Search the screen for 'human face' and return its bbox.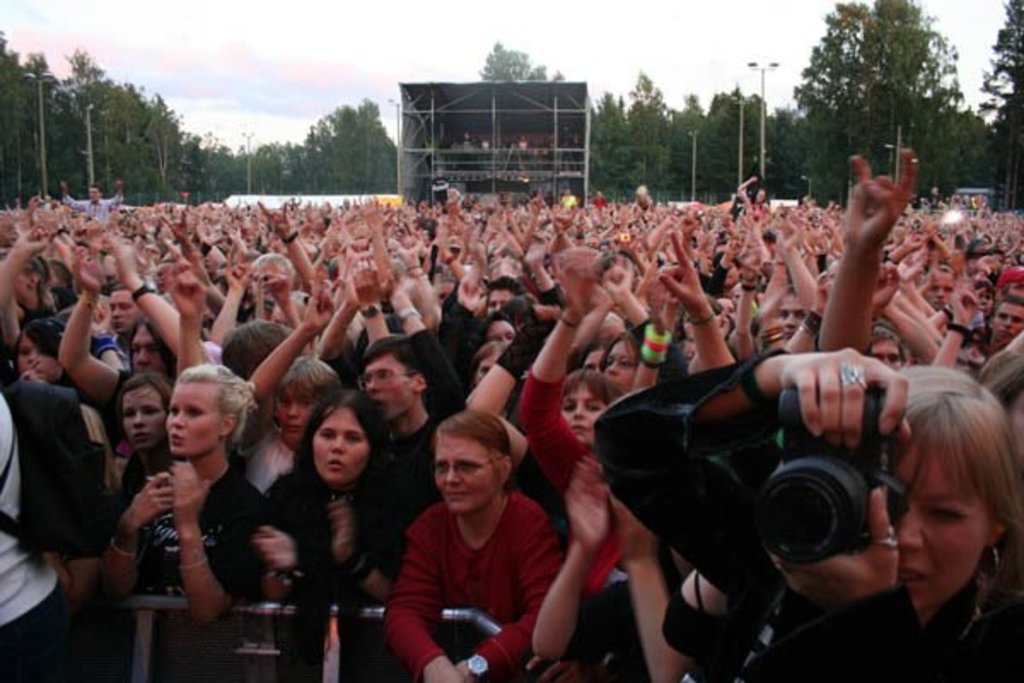
Found: 364,355,411,417.
